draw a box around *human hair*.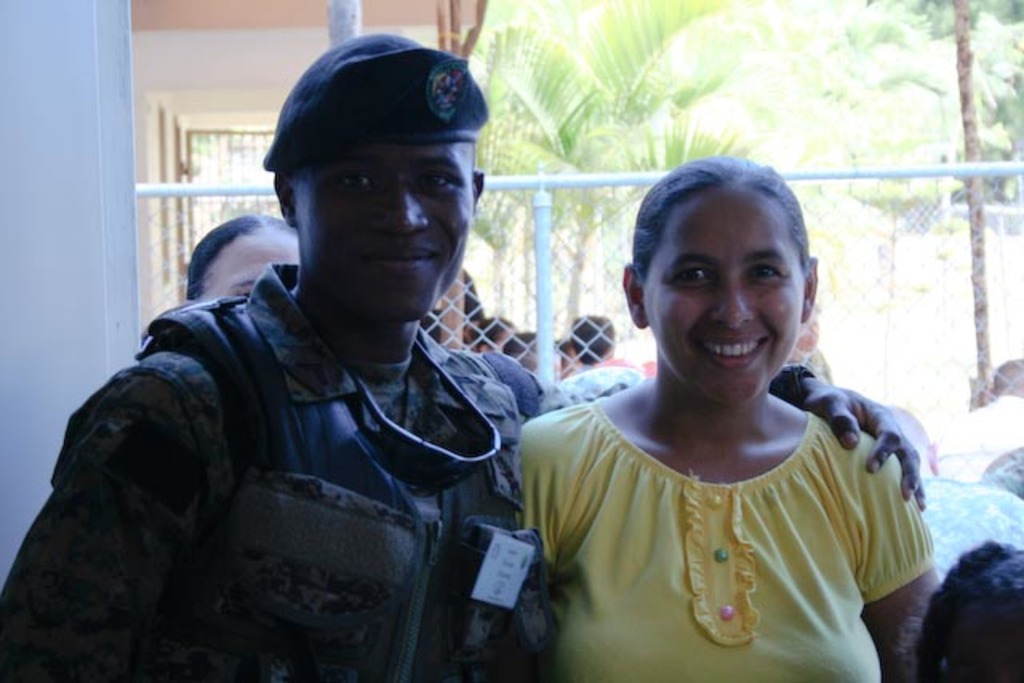
506/330/539/373.
